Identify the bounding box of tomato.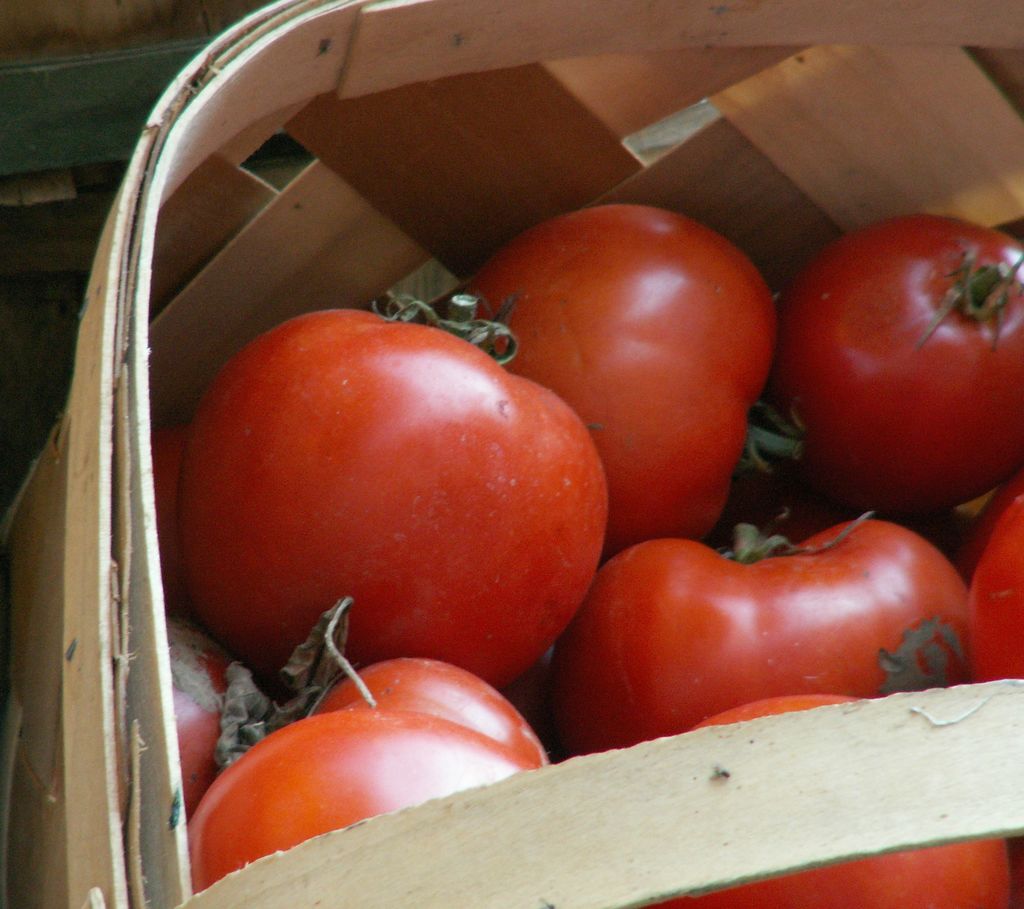
{"x1": 167, "y1": 289, "x2": 614, "y2": 689}.
